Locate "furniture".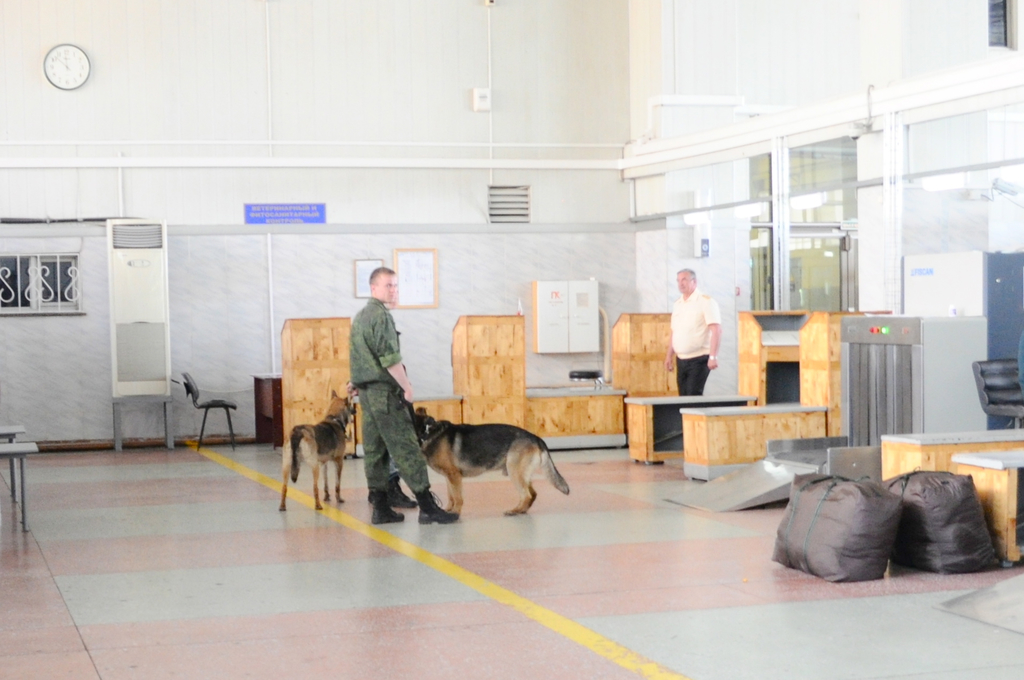
Bounding box: 799:314:893:435.
